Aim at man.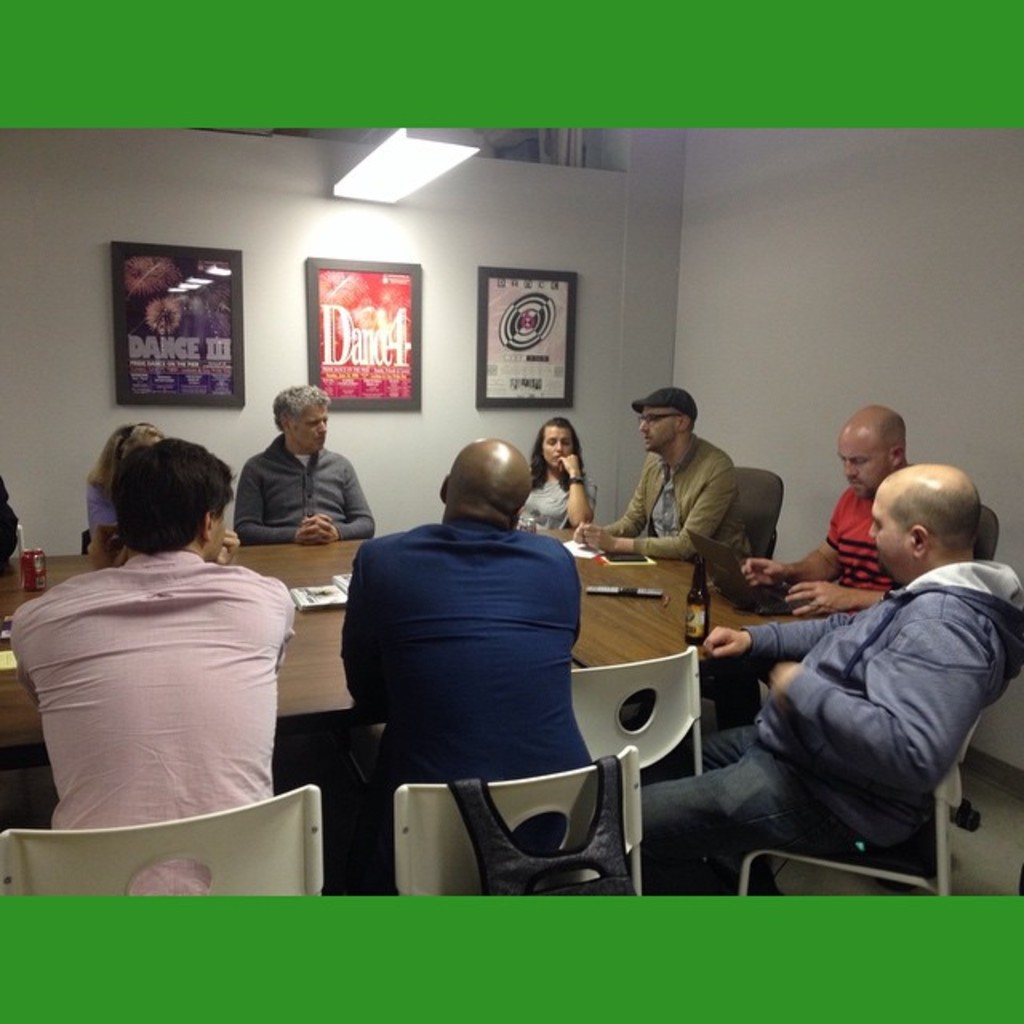
Aimed at [x1=304, y1=445, x2=640, y2=827].
